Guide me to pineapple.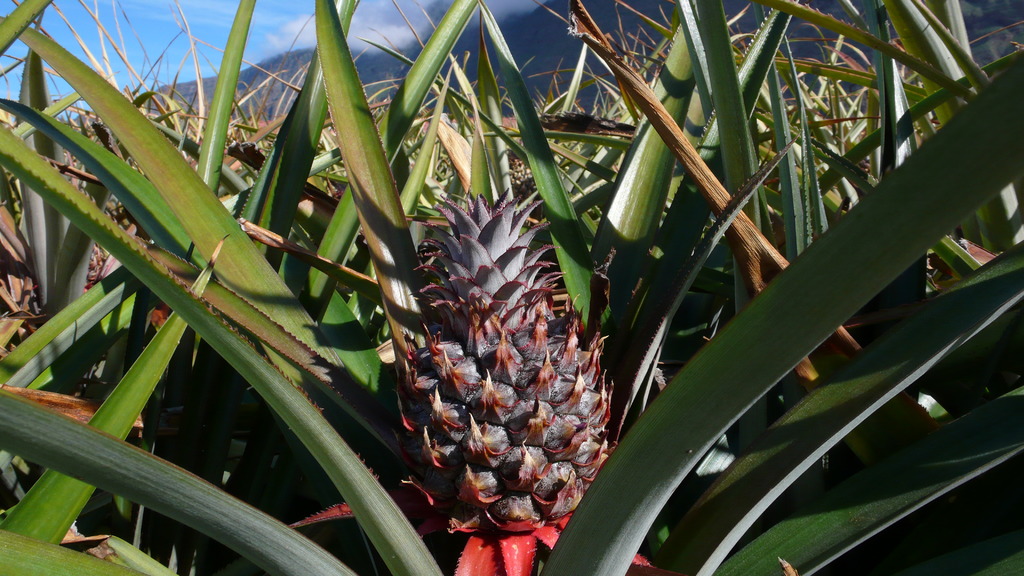
Guidance: [left=410, top=188, right=618, bottom=520].
